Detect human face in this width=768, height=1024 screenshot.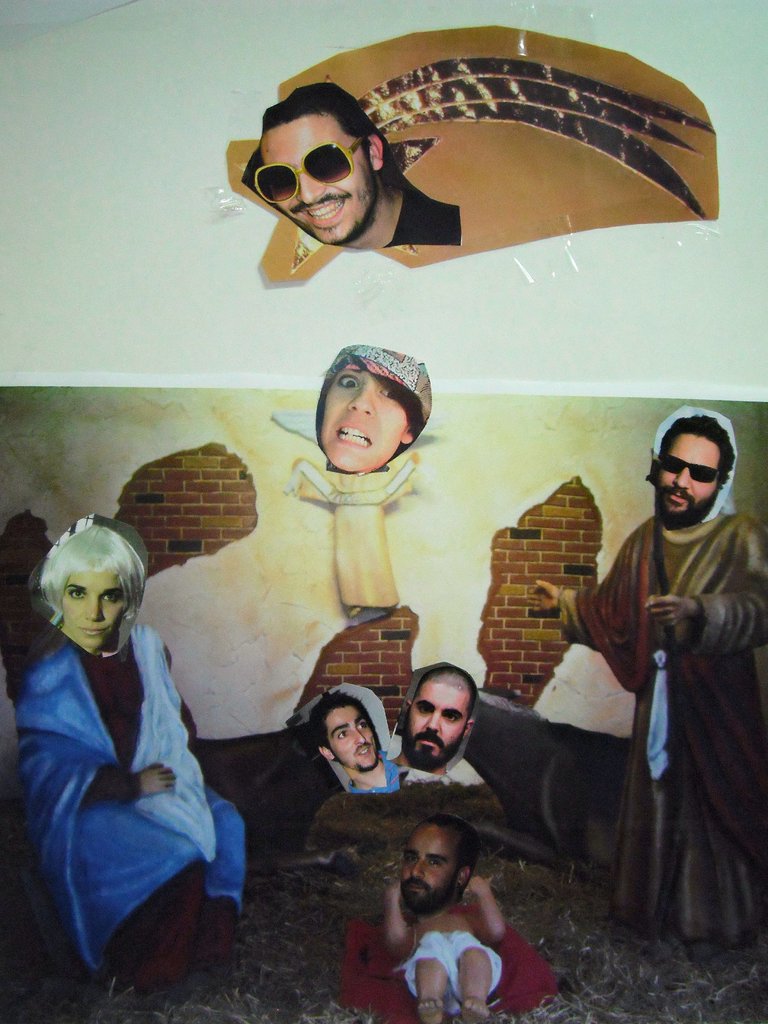
Detection: 401/826/462/910.
